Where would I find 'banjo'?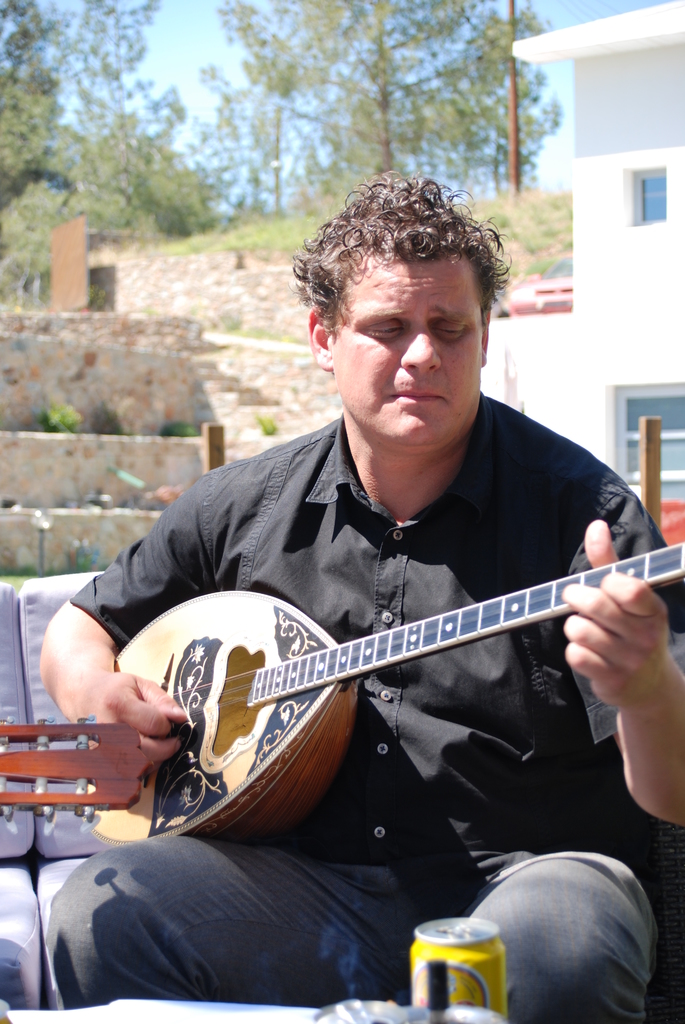
At {"left": 68, "top": 335, "right": 659, "bottom": 879}.
